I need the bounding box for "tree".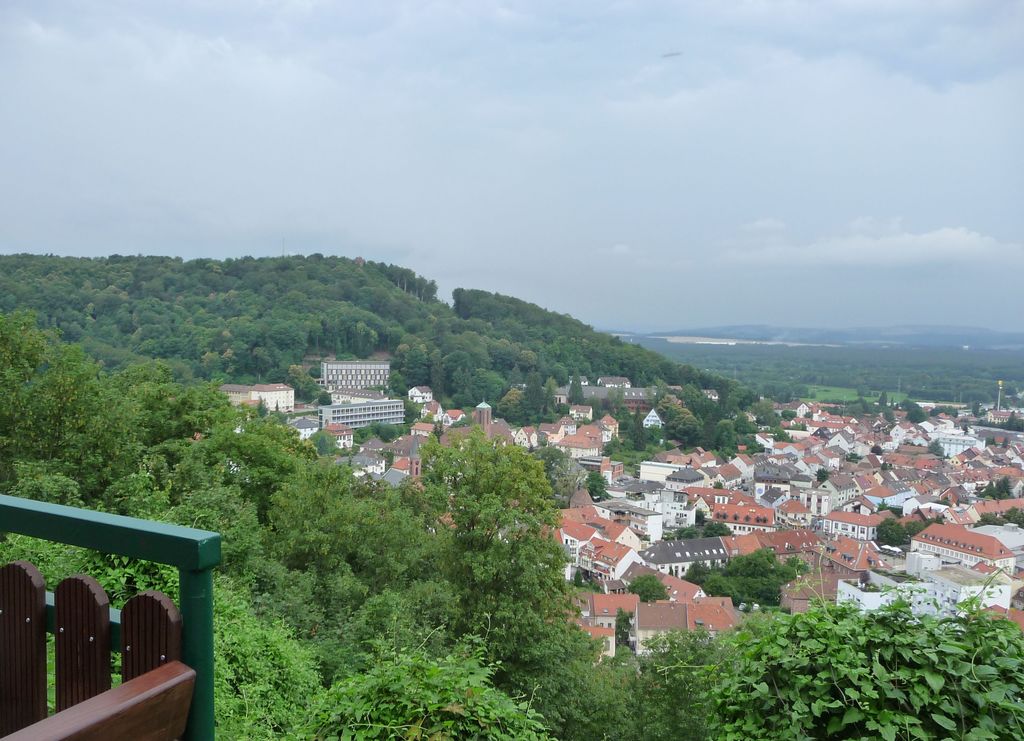
Here it is: <box>1004,408,1016,434</box>.
